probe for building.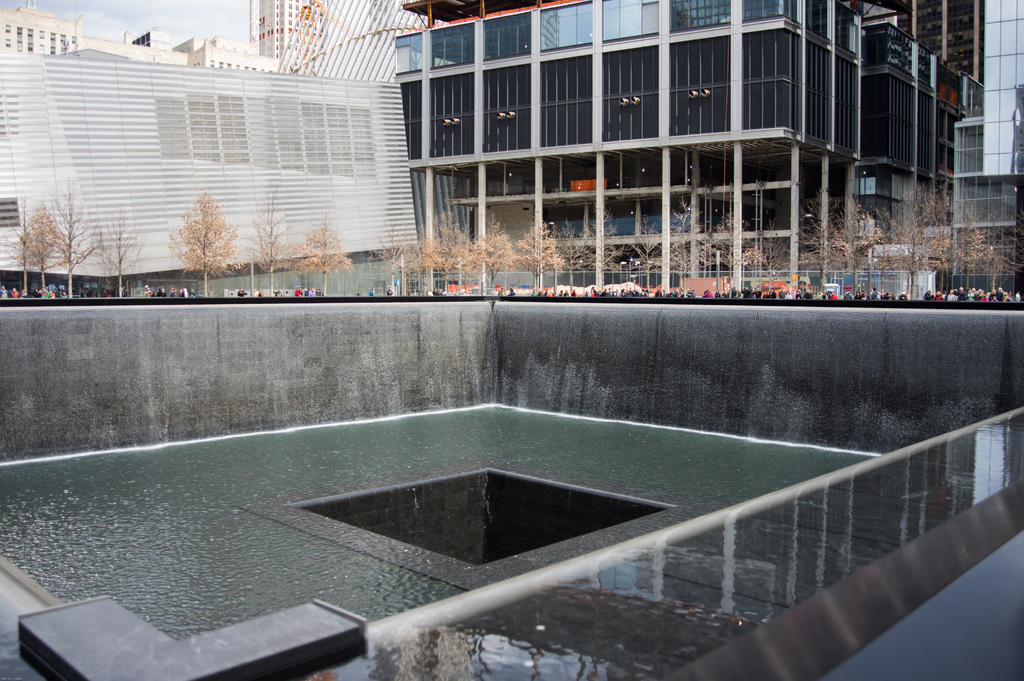
Probe result: [247,0,318,72].
